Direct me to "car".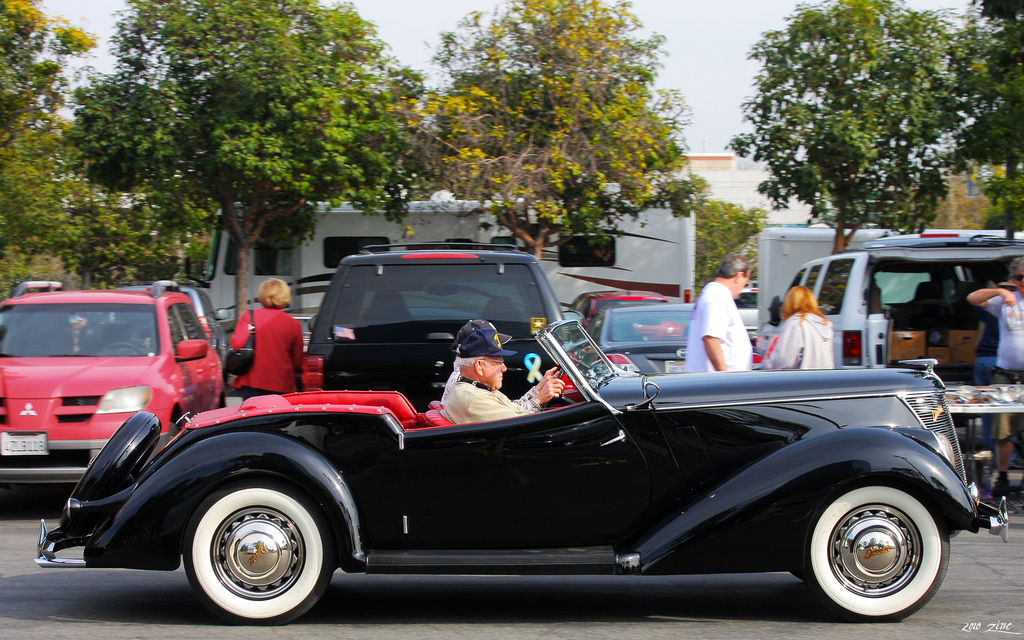
Direction: [x1=0, y1=280, x2=228, y2=486].
